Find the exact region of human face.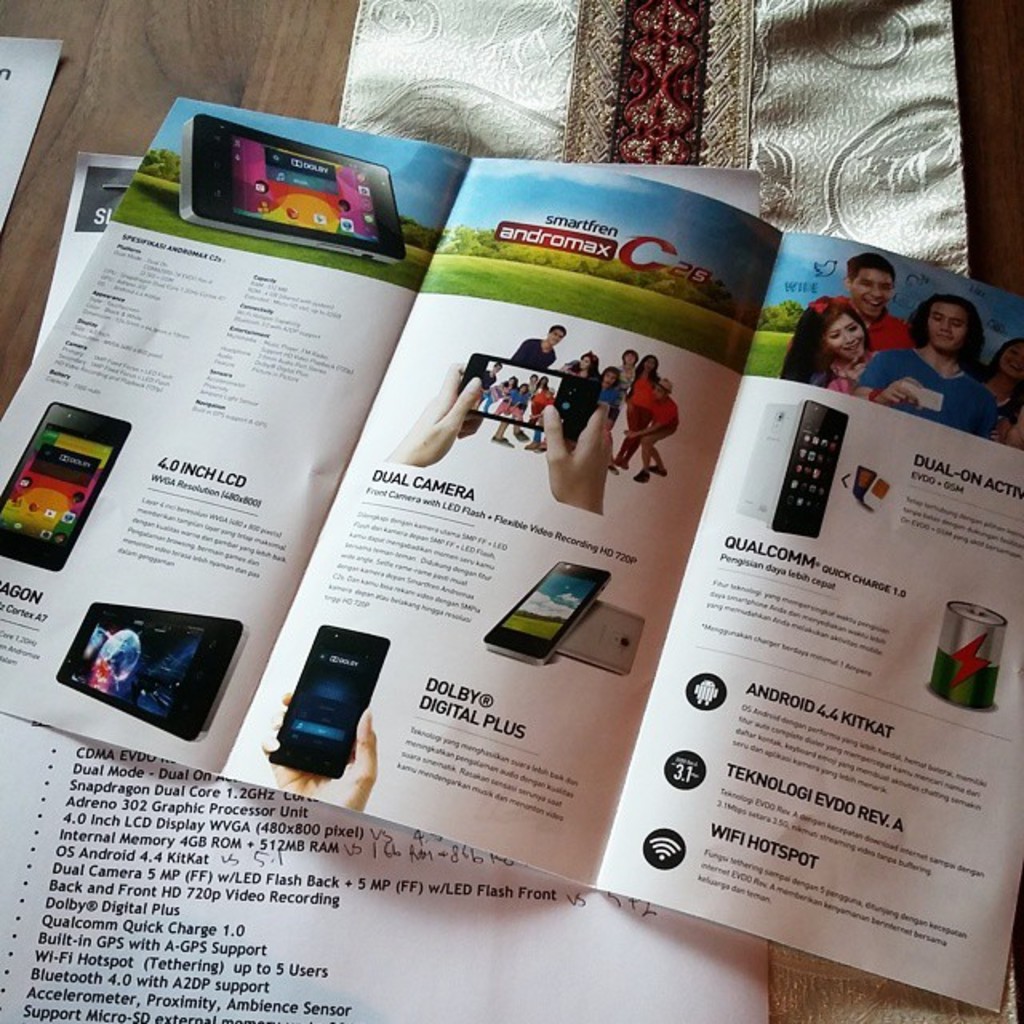
Exact region: 931, 309, 962, 352.
